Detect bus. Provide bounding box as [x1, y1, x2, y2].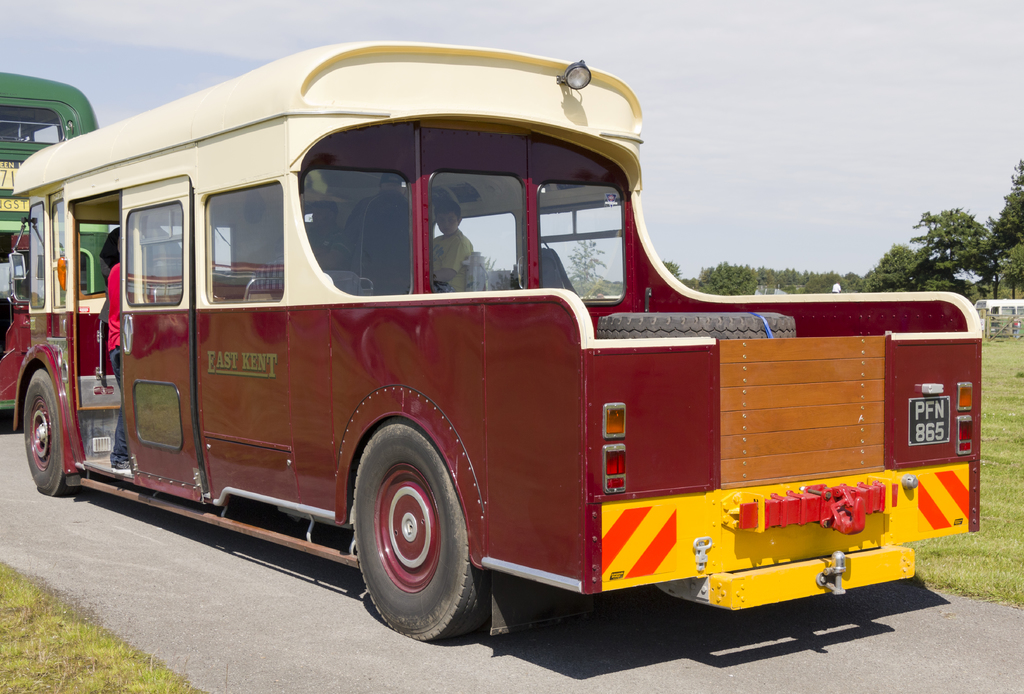
[0, 69, 99, 419].
